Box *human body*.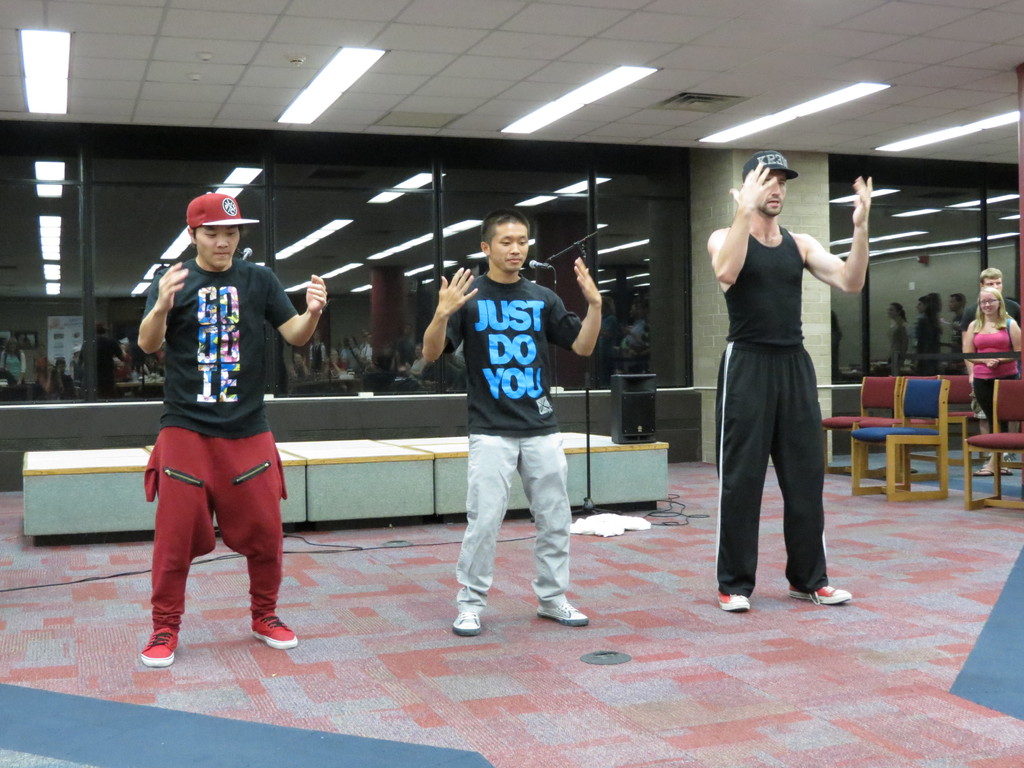
bbox=[964, 316, 1023, 476].
